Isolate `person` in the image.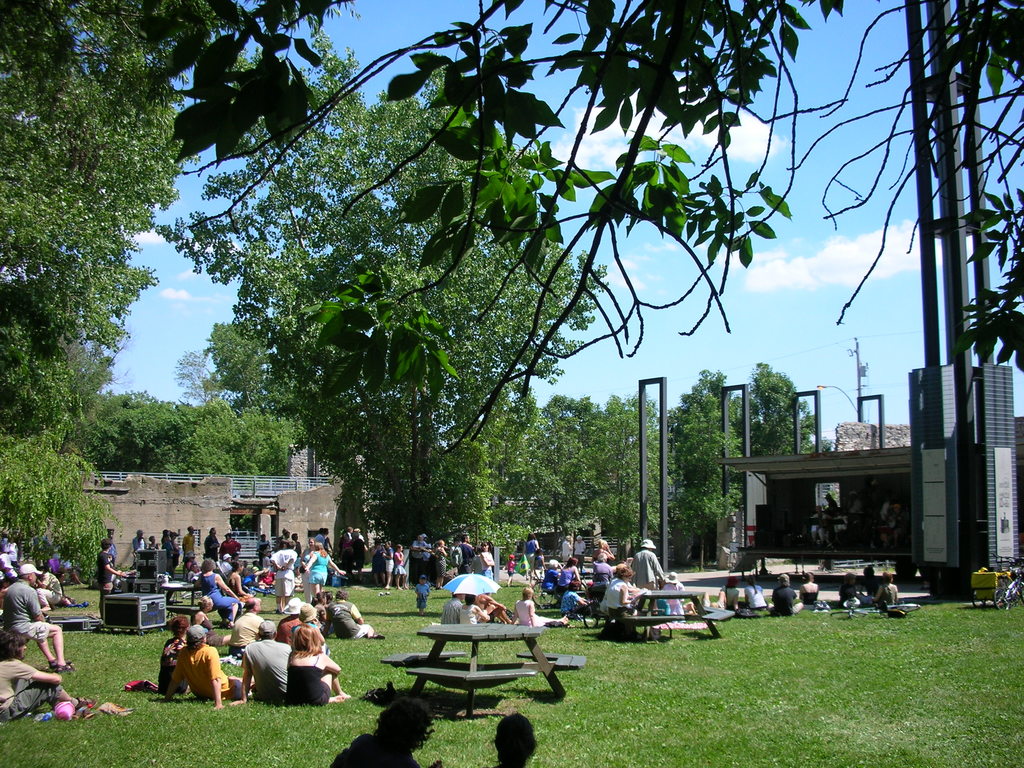
Isolated region: box(826, 490, 841, 549).
